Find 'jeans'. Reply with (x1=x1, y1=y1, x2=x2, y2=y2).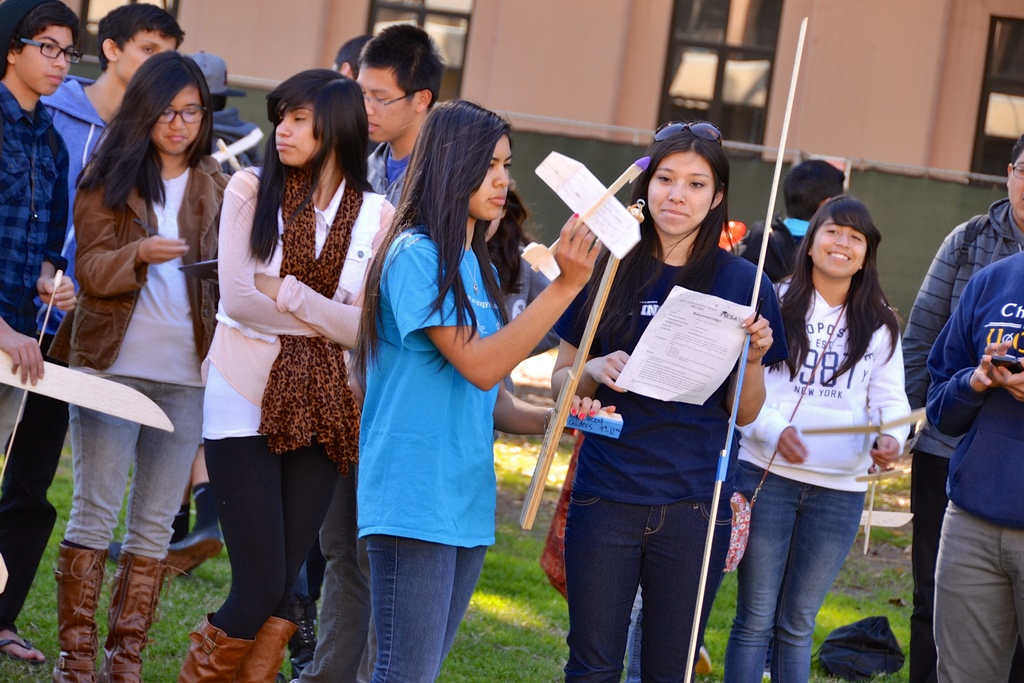
(x1=68, y1=386, x2=204, y2=559).
